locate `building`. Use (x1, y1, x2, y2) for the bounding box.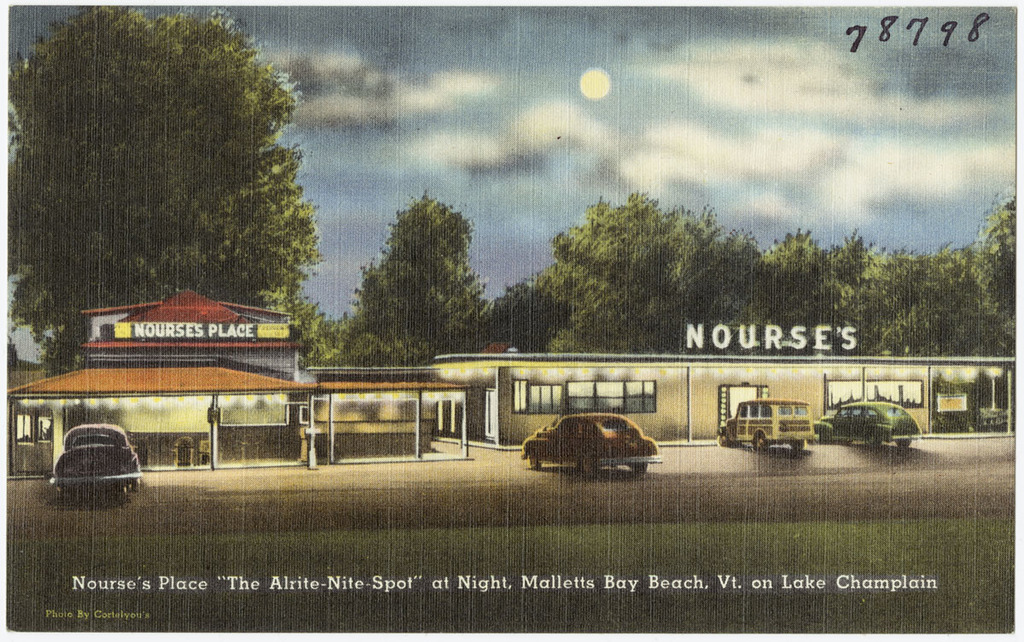
(426, 331, 1021, 446).
